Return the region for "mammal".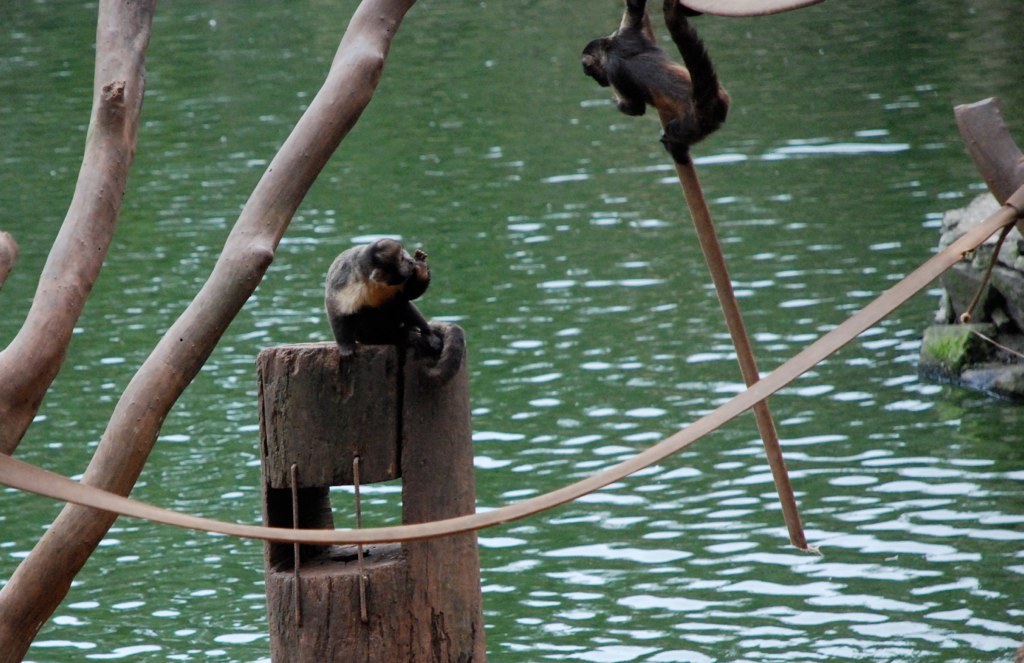
Rect(574, 2, 750, 126).
